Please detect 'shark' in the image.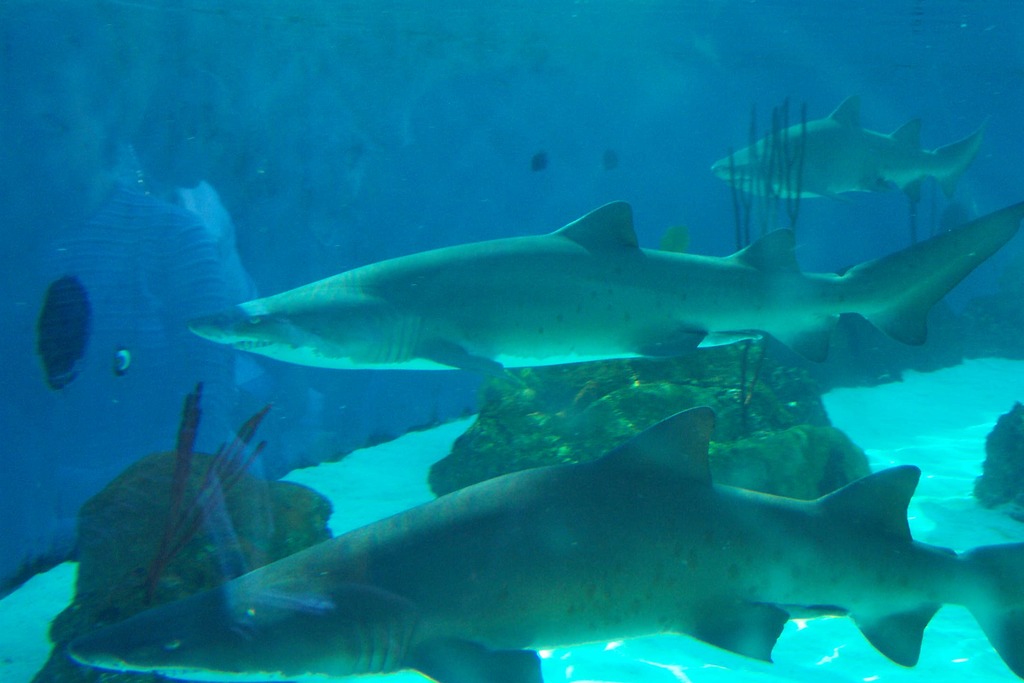
box=[194, 209, 1017, 383].
